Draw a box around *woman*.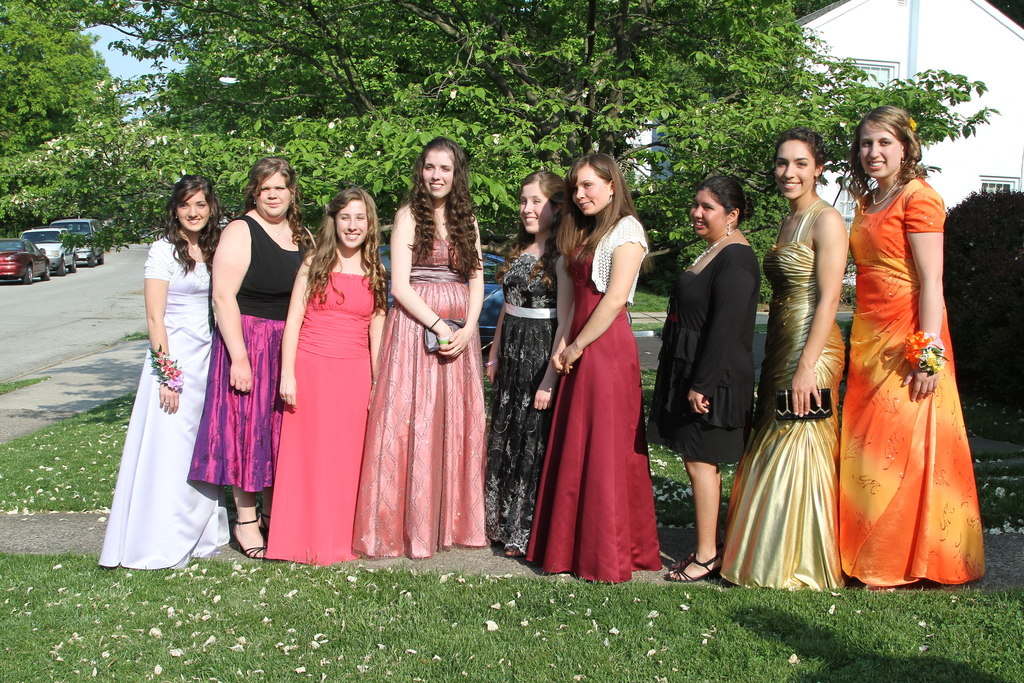
[x1=352, y1=136, x2=490, y2=561].
